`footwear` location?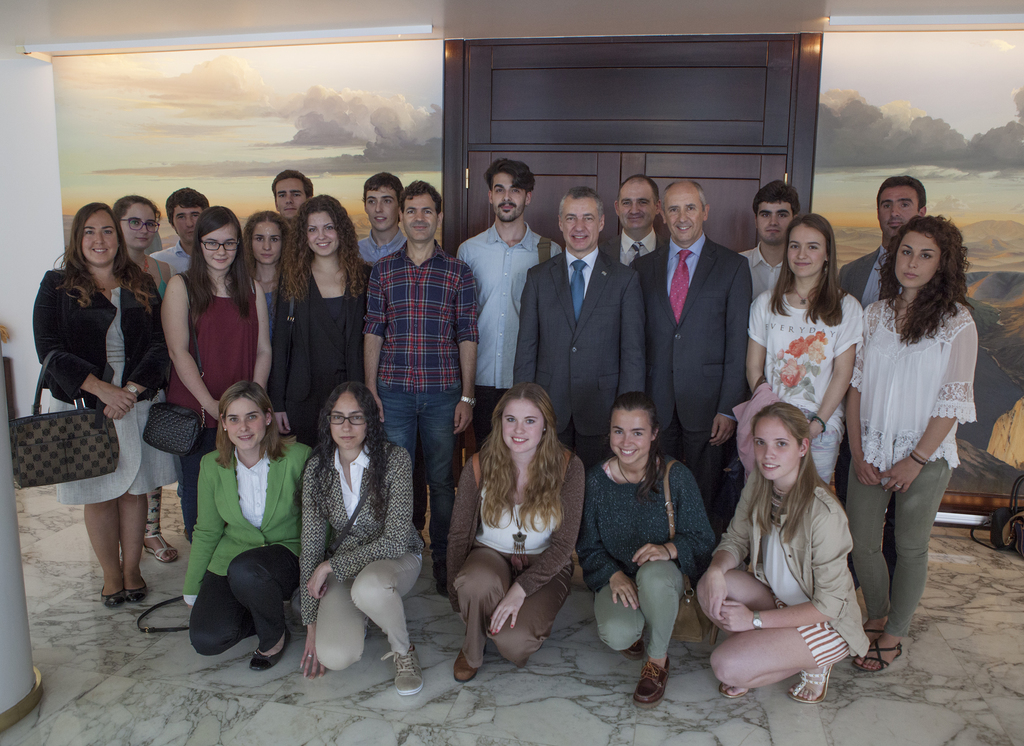
box=[454, 646, 478, 677]
